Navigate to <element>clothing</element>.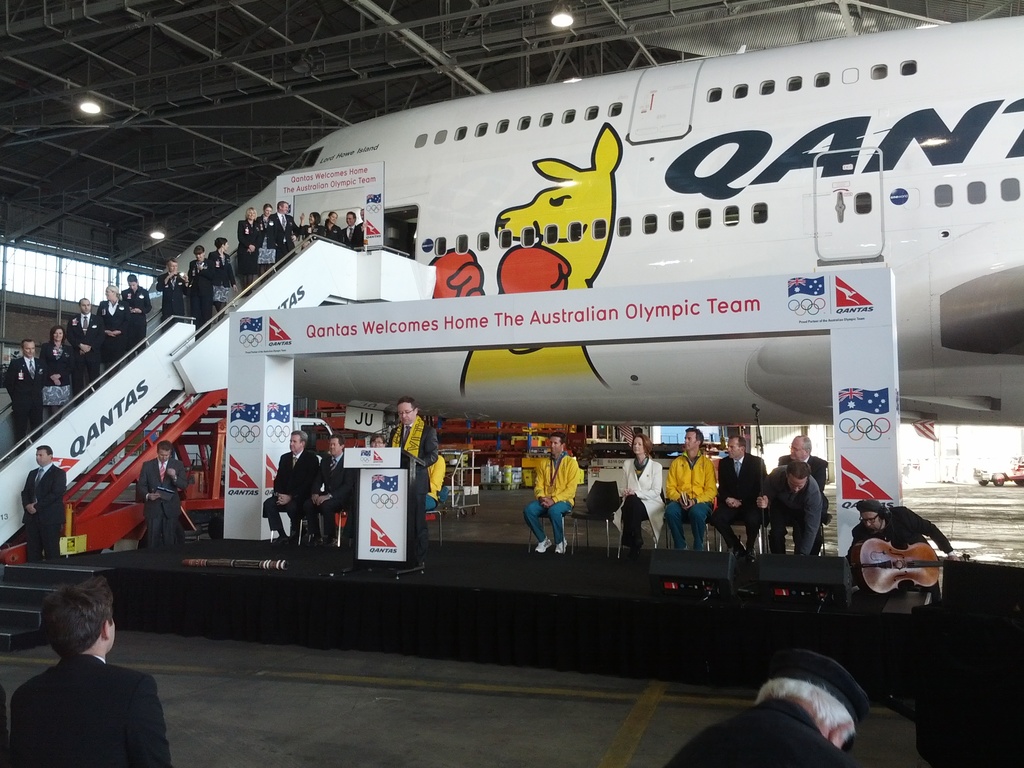
Navigation target: detection(671, 700, 885, 767).
